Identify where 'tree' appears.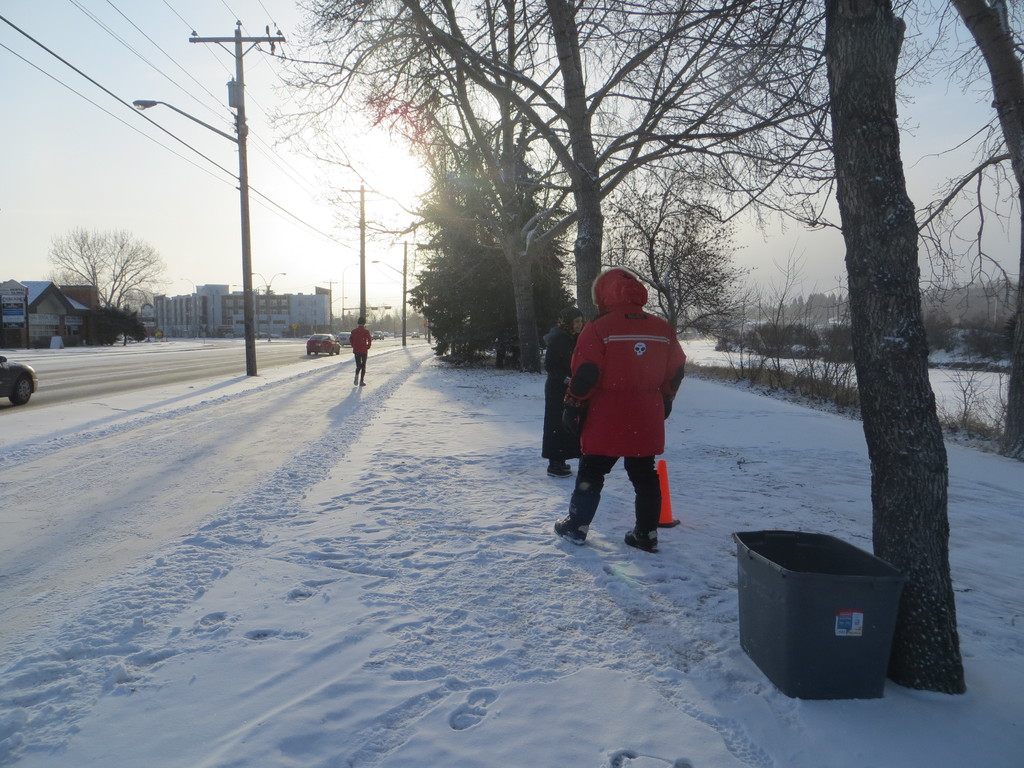
Appears at crop(39, 197, 164, 337).
